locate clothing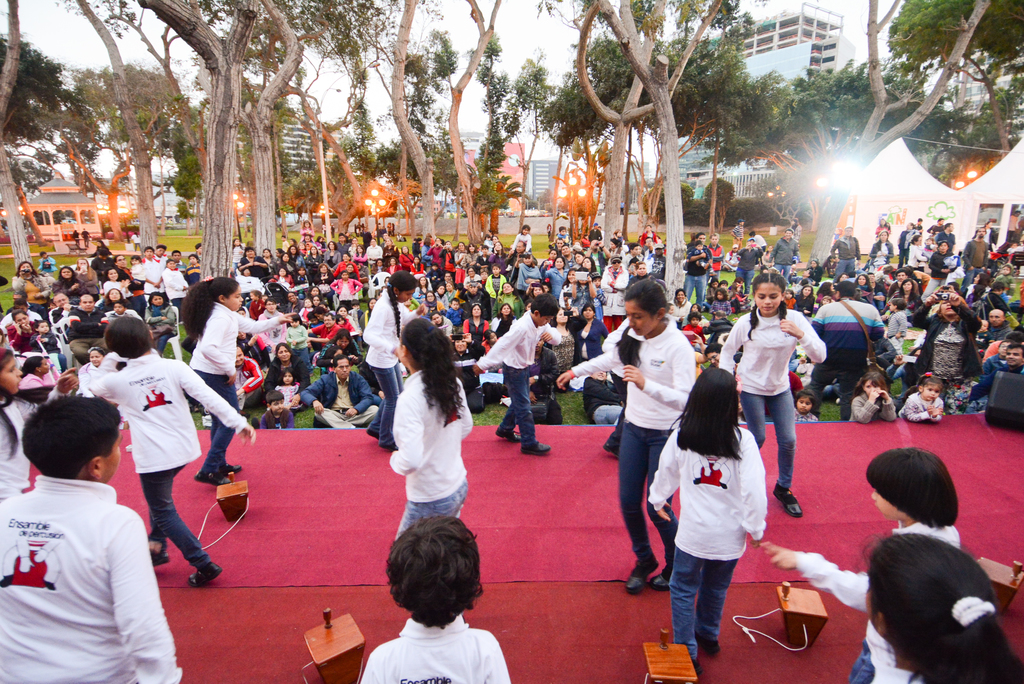
980 324 1015 335
